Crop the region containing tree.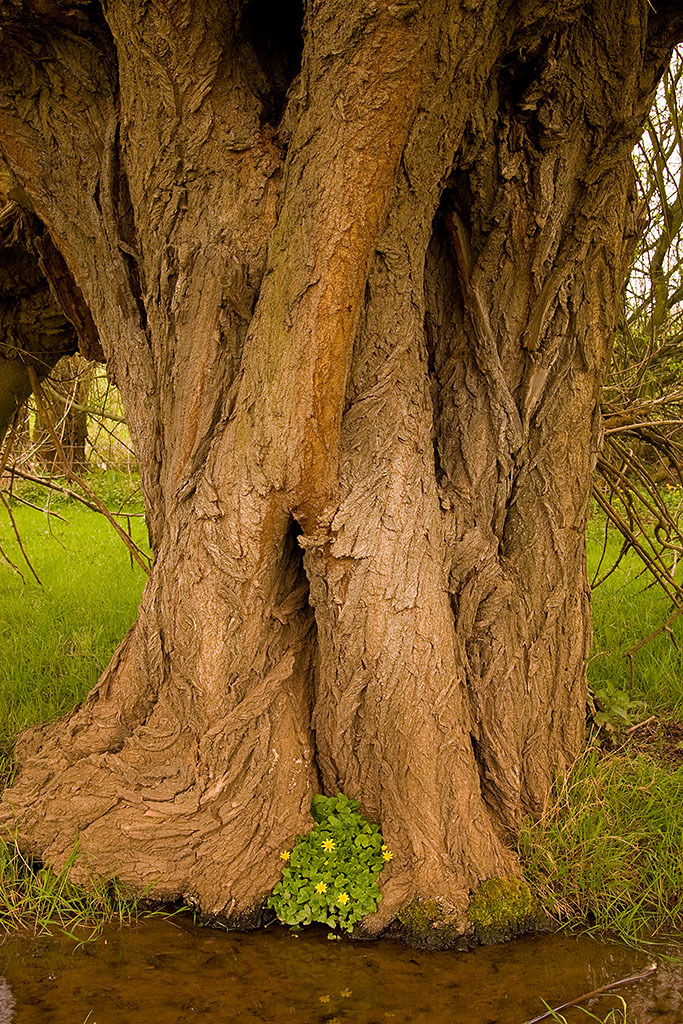
Crop region: x1=0, y1=0, x2=682, y2=942.
